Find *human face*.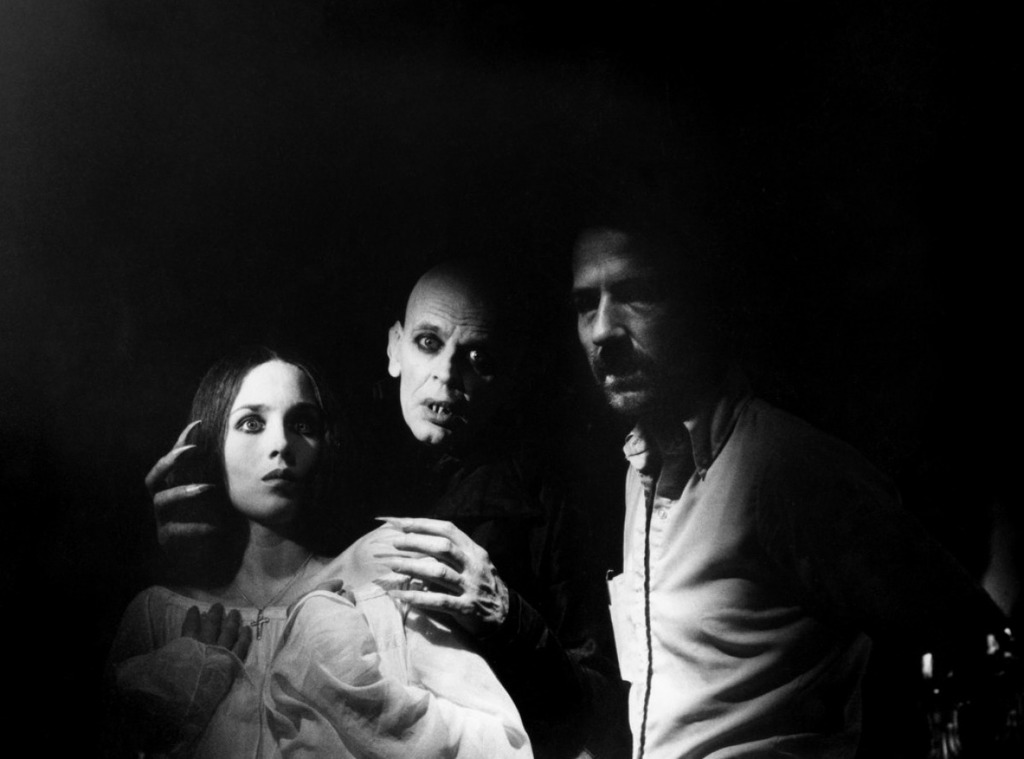
{"x1": 219, "y1": 360, "x2": 322, "y2": 517}.
